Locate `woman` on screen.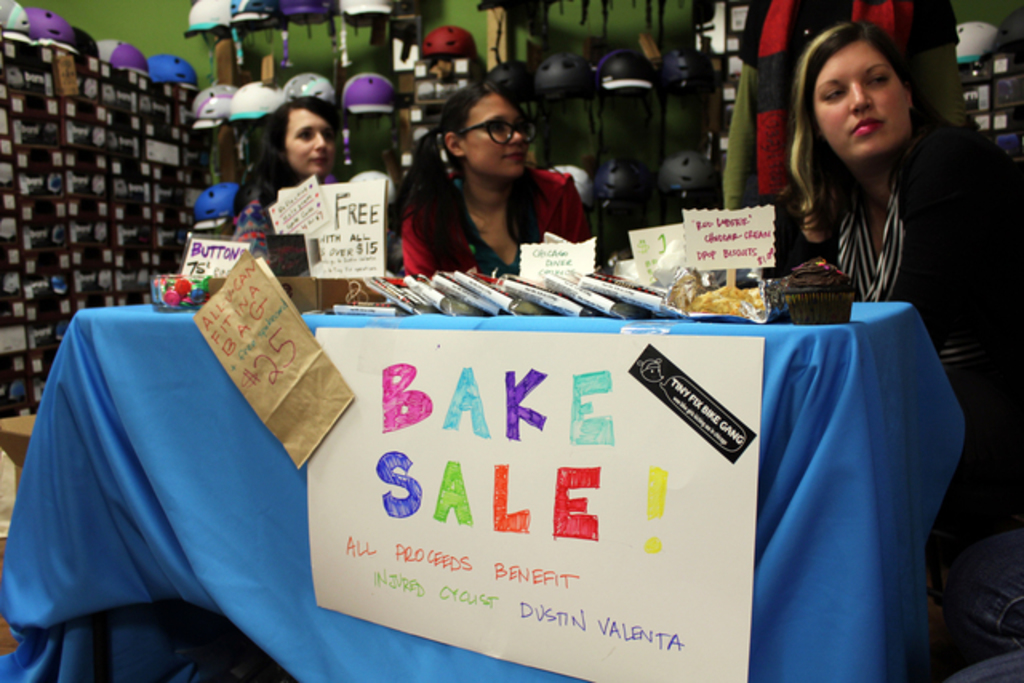
On screen at <bbox>765, 21, 1022, 544</bbox>.
